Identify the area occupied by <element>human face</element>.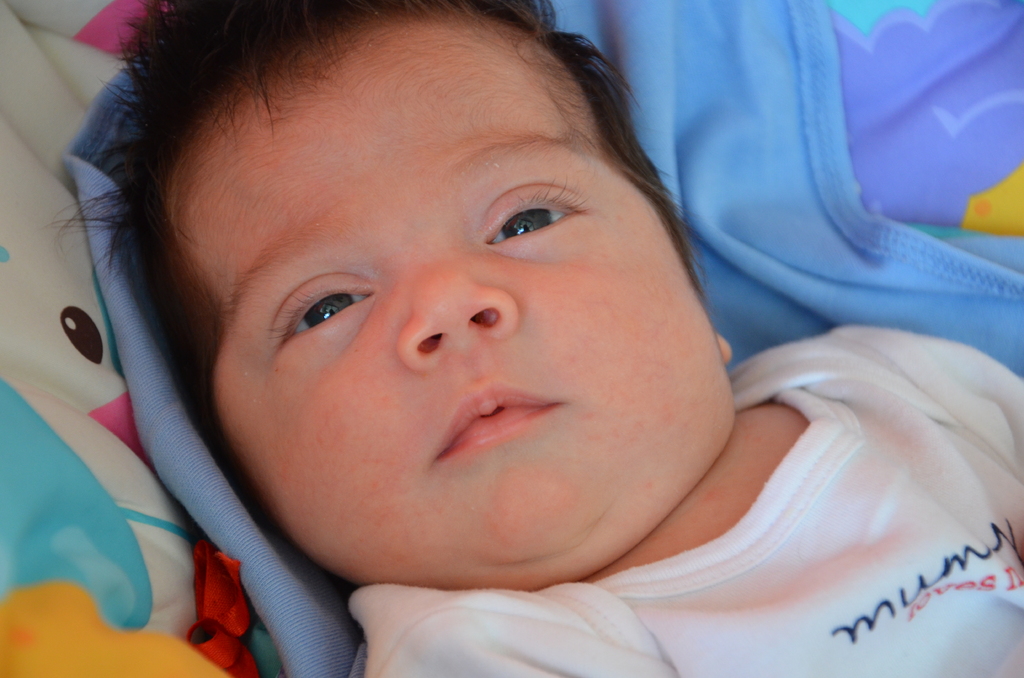
Area: [x1=163, y1=7, x2=735, y2=600].
